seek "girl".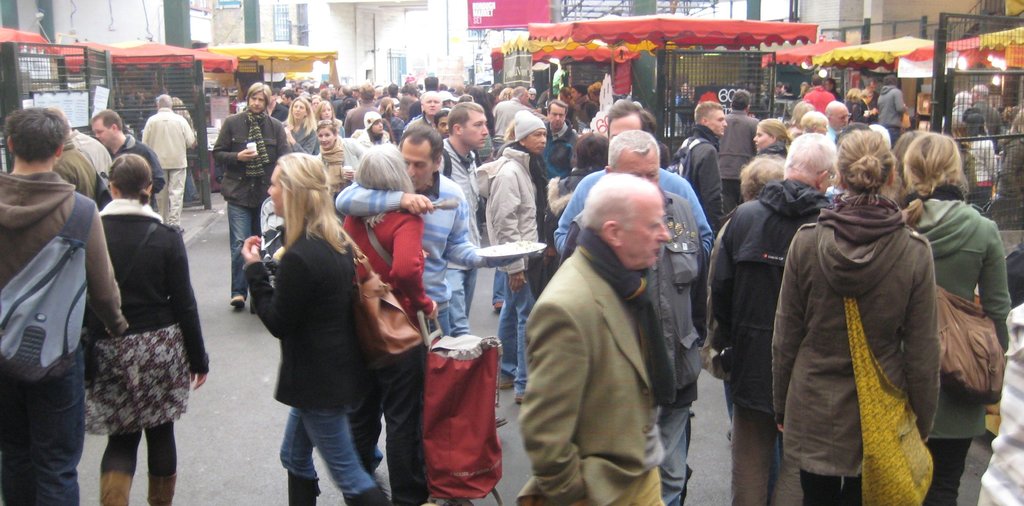
region(772, 132, 943, 503).
